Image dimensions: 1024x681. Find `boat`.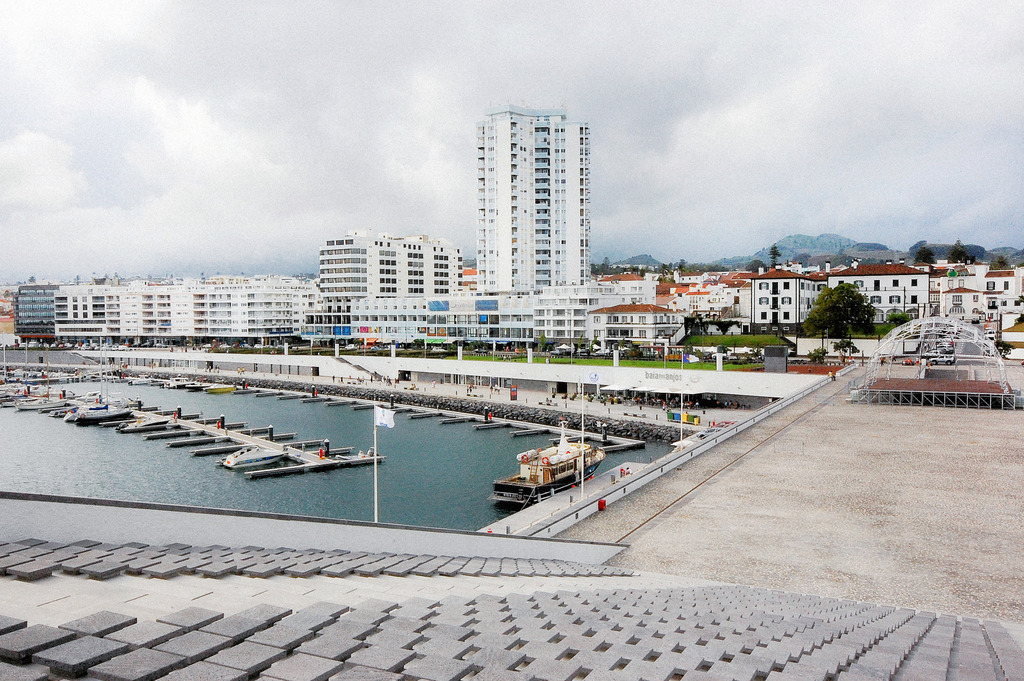
select_region(221, 446, 289, 470).
